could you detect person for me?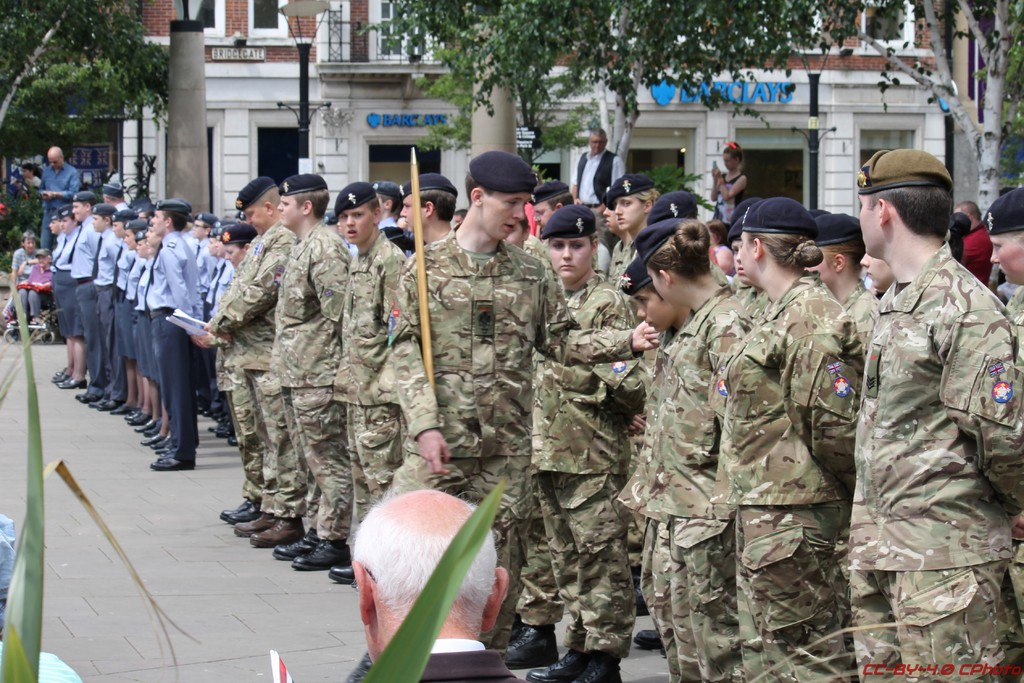
Detection result: {"x1": 502, "y1": 212, "x2": 567, "y2": 297}.
